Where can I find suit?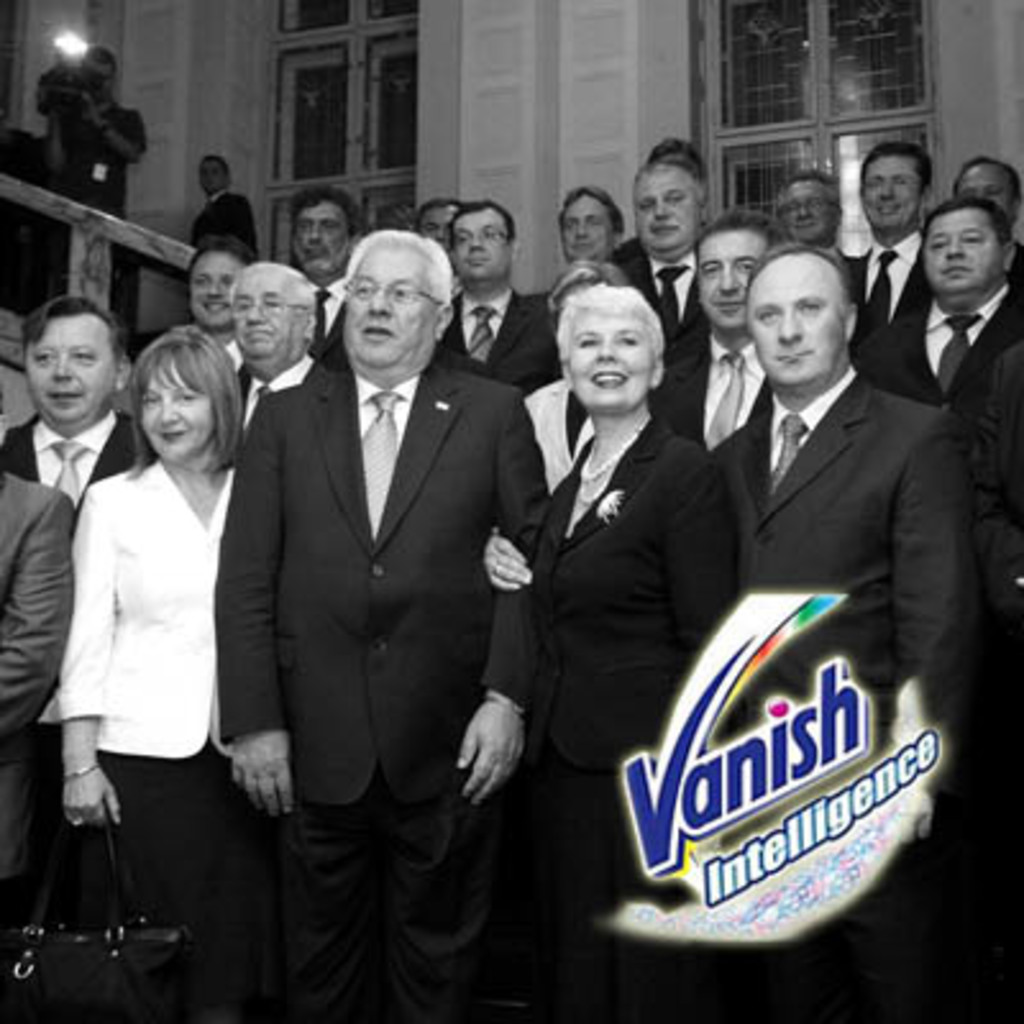
You can find it at rect(530, 407, 732, 1021).
